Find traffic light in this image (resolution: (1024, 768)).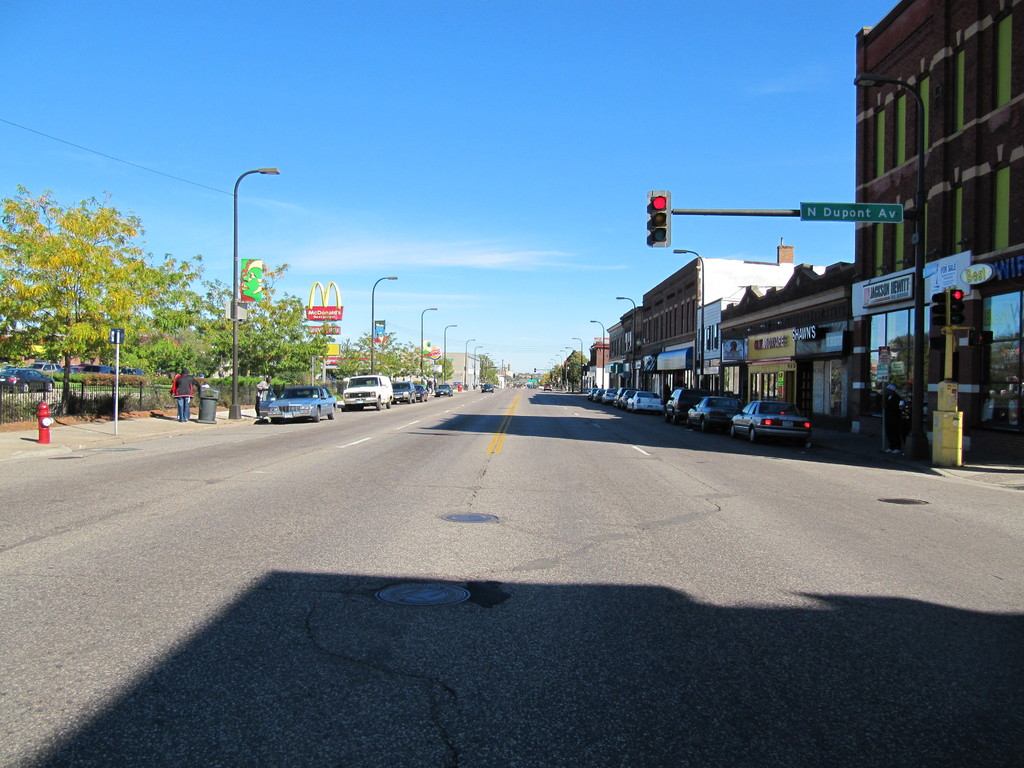
(left=931, top=285, right=965, bottom=333).
